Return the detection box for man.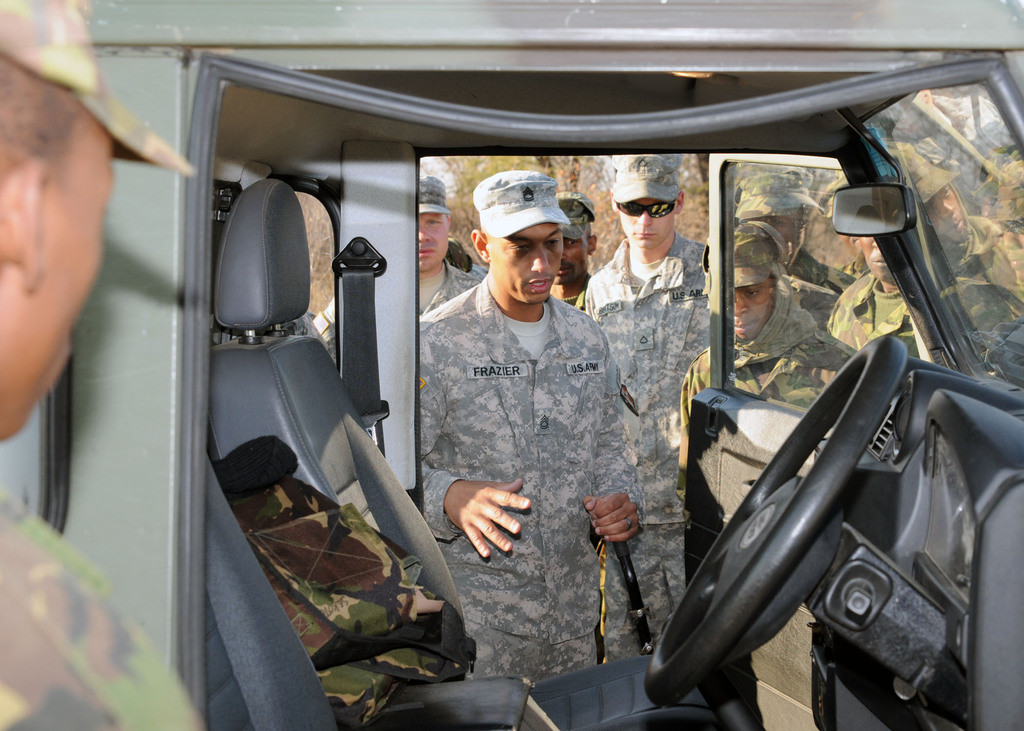
(left=550, top=181, right=607, bottom=305).
